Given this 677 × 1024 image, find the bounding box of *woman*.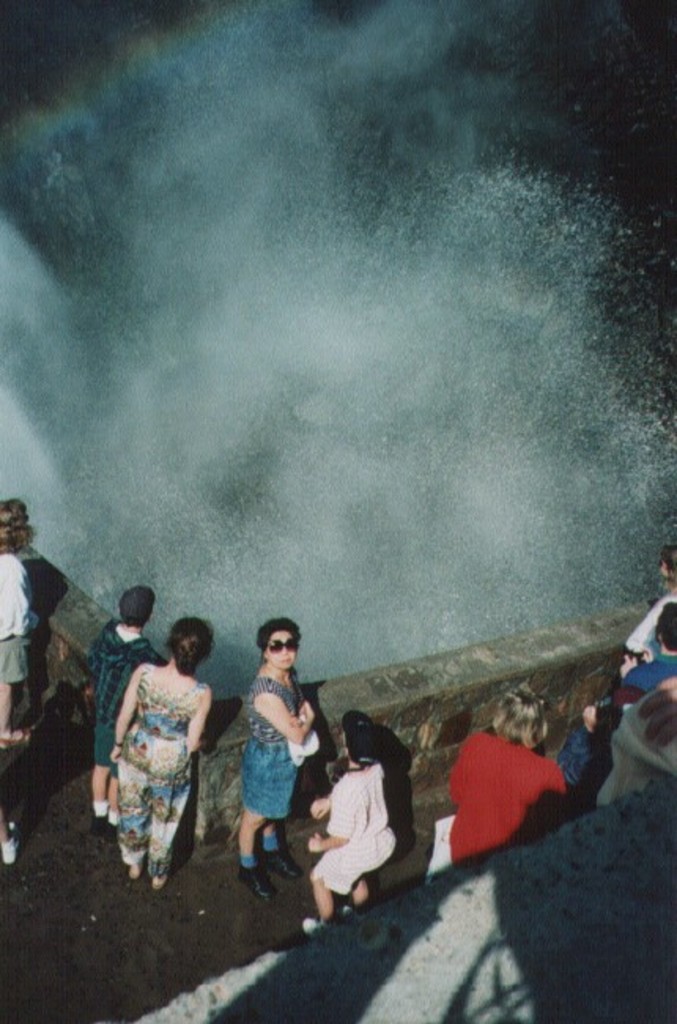
[left=290, top=723, right=408, bottom=941].
